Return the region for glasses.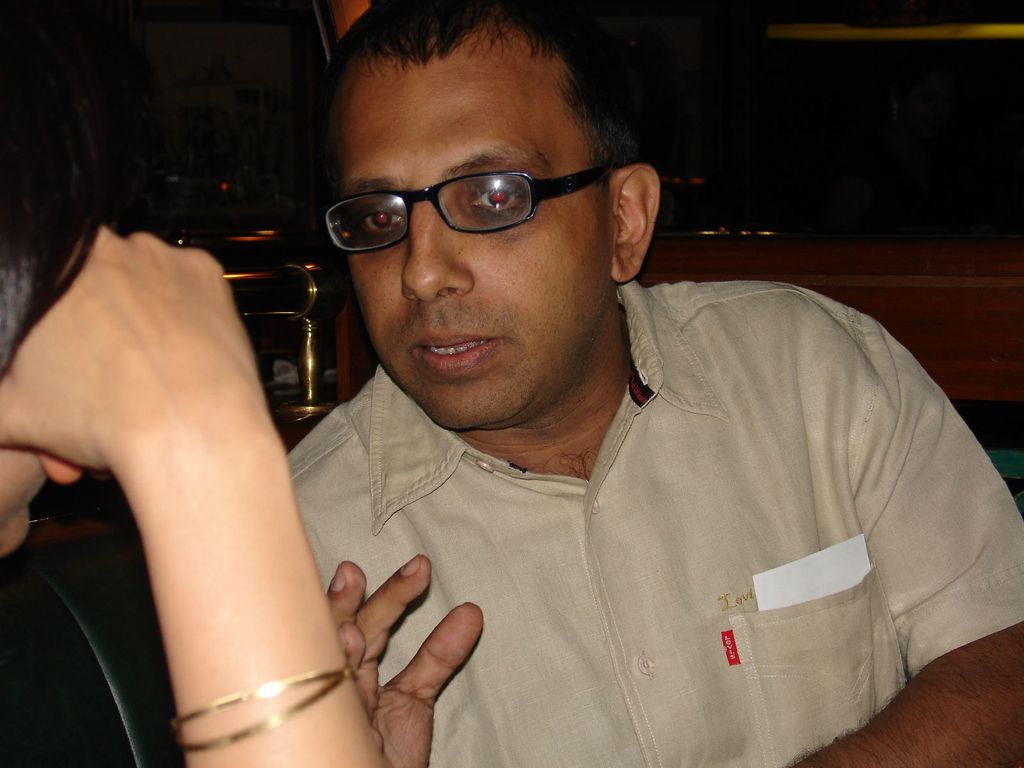
{"left": 297, "top": 145, "right": 606, "bottom": 243}.
